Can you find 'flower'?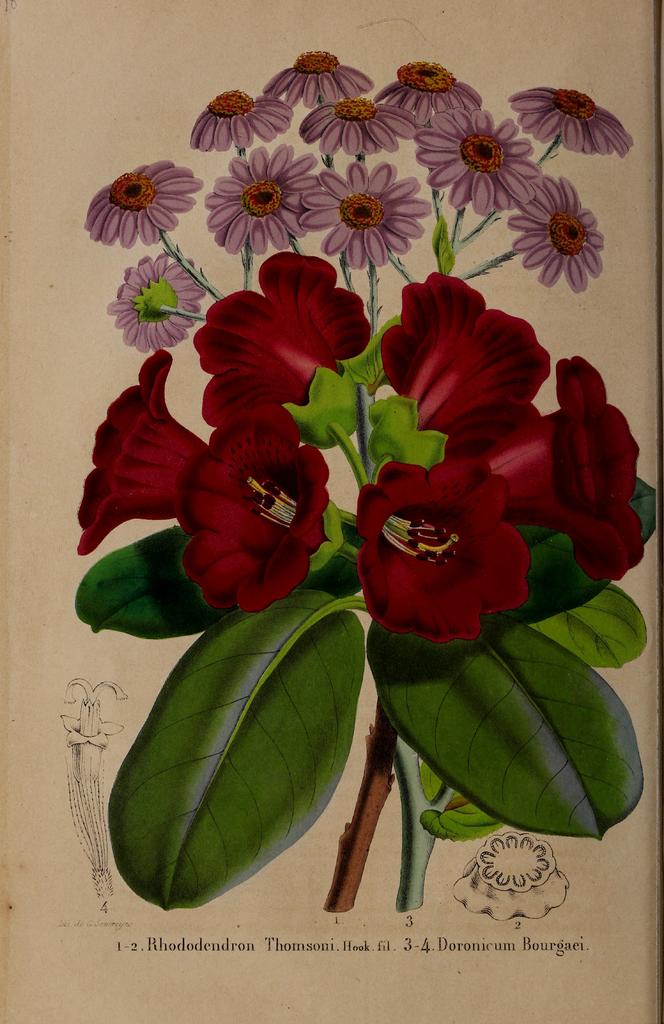
Yes, bounding box: crop(510, 168, 608, 291).
